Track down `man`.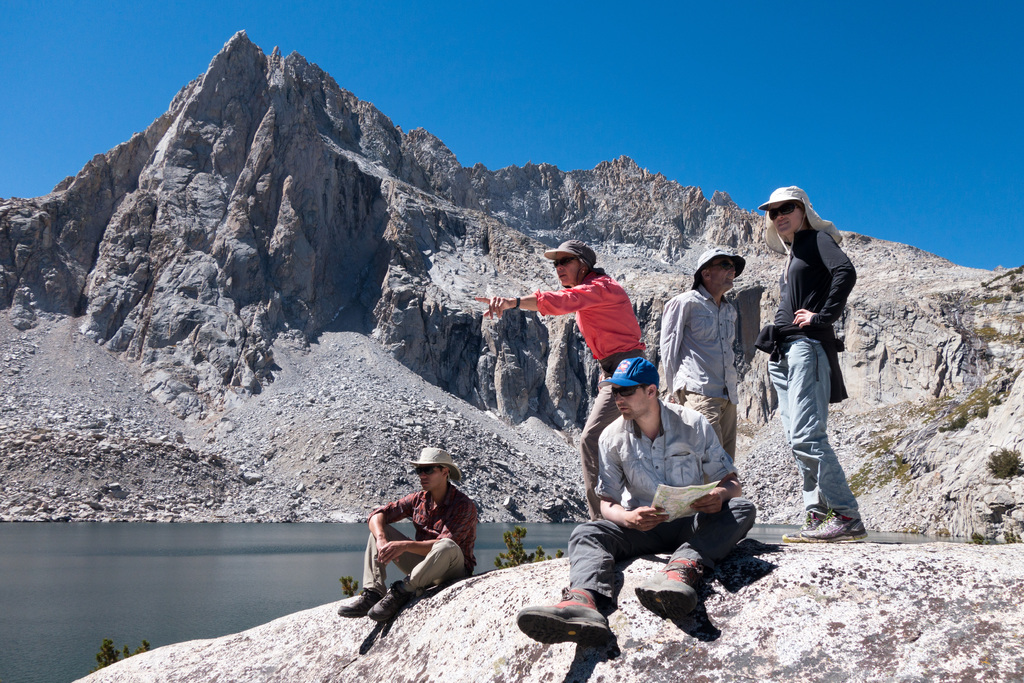
Tracked to Rect(514, 358, 766, 648).
